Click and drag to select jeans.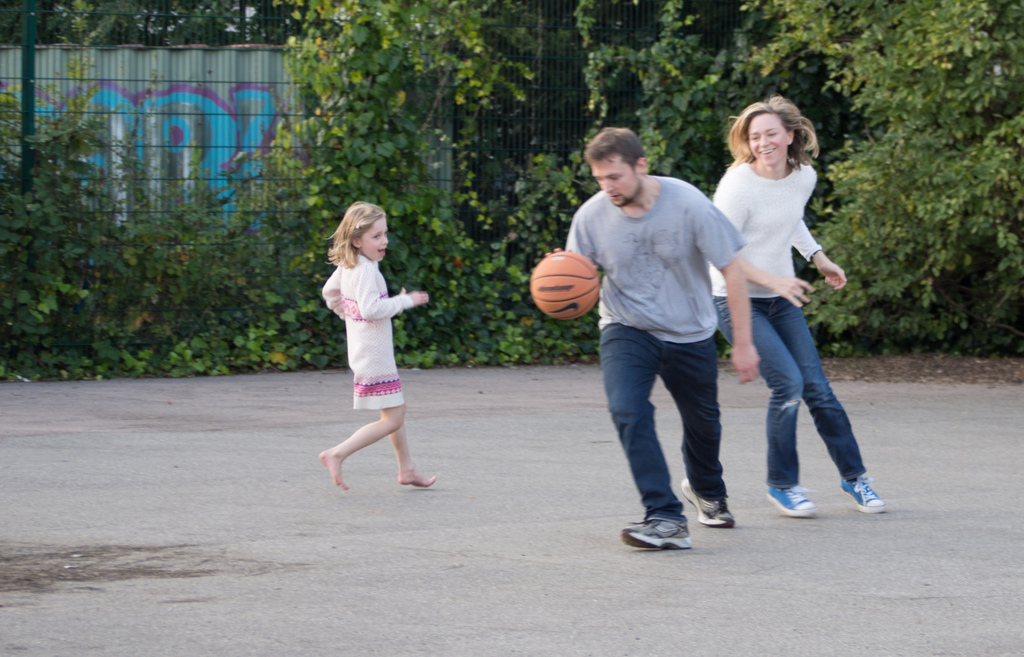
Selection: 749, 286, 865, 517.
